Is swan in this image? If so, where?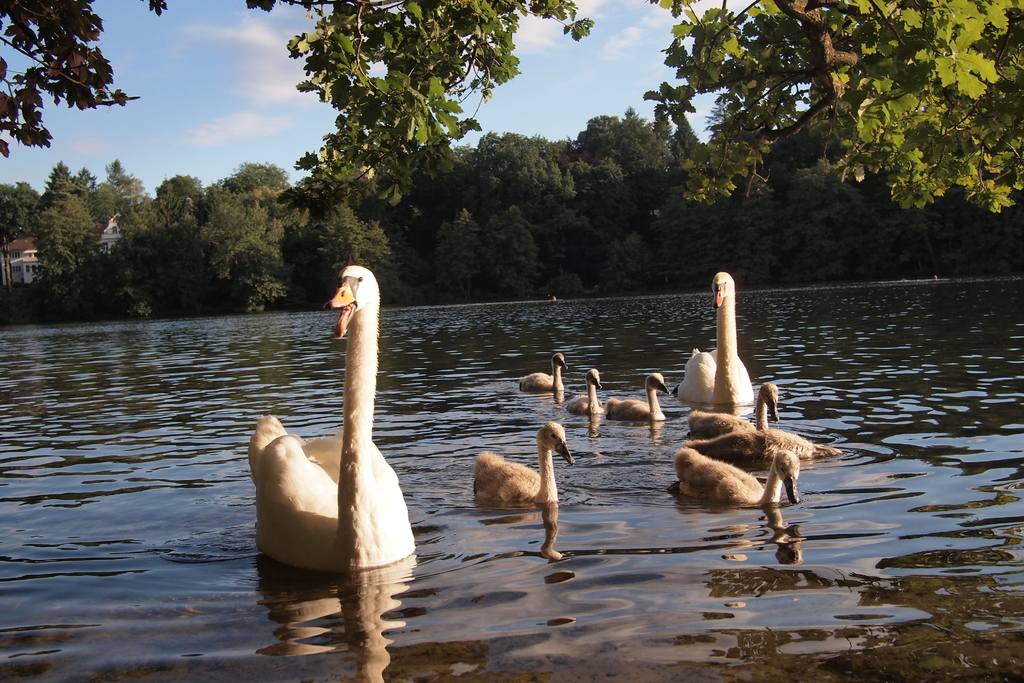
Yes, at l=684, t=384, r=780, b=448.
